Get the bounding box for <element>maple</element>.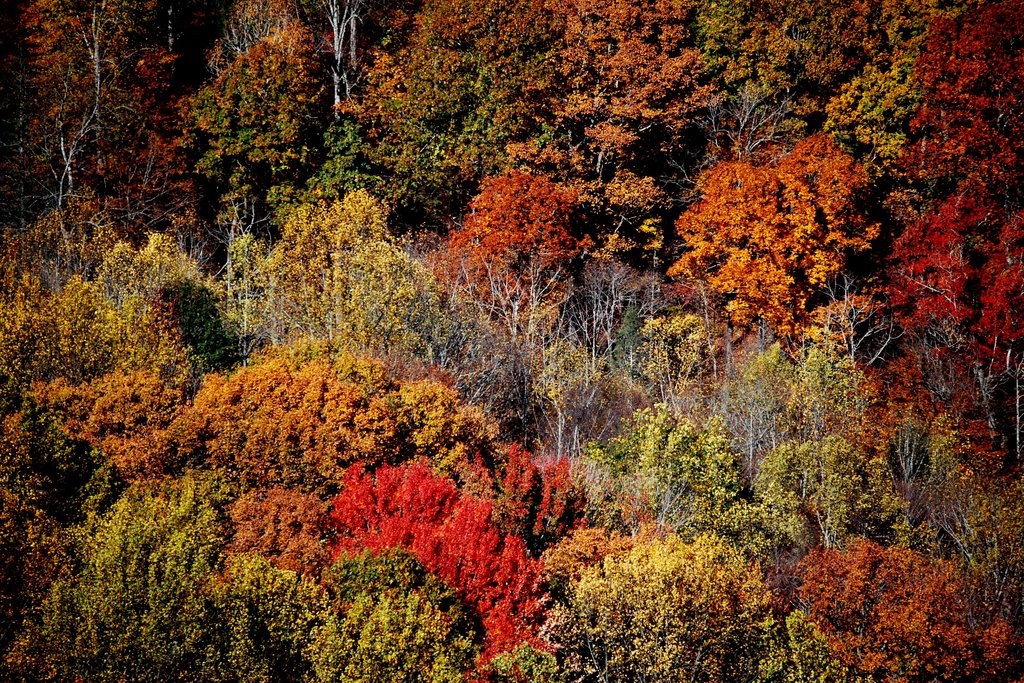
(x1=977, y1=214, x2=1023, y2=450).
